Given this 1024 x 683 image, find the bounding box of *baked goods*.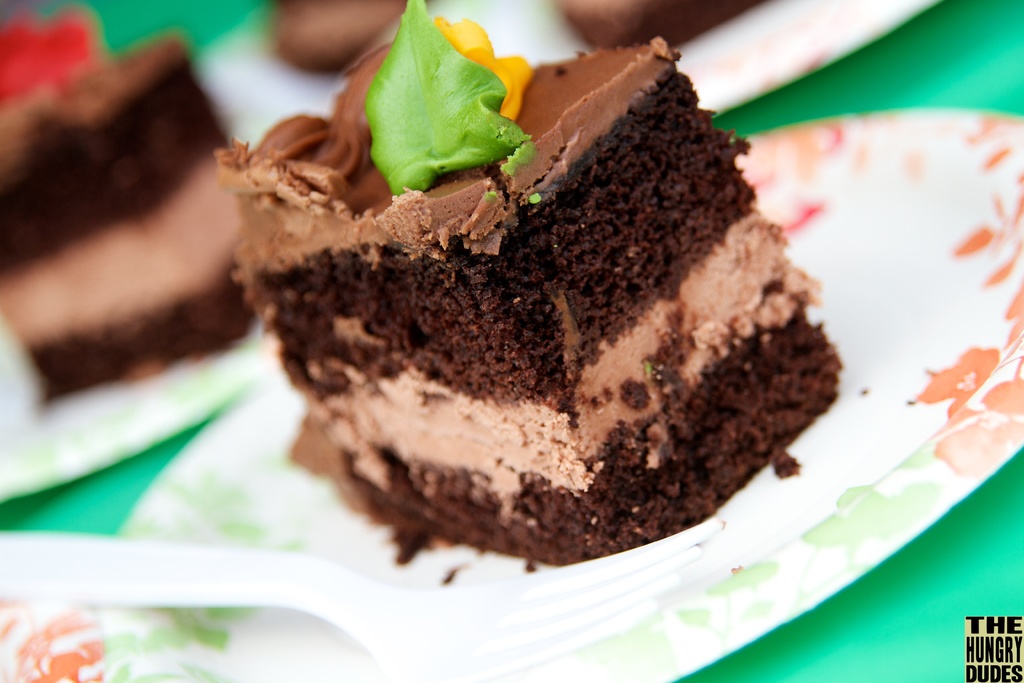
locate(0, 39, 241, 399).
